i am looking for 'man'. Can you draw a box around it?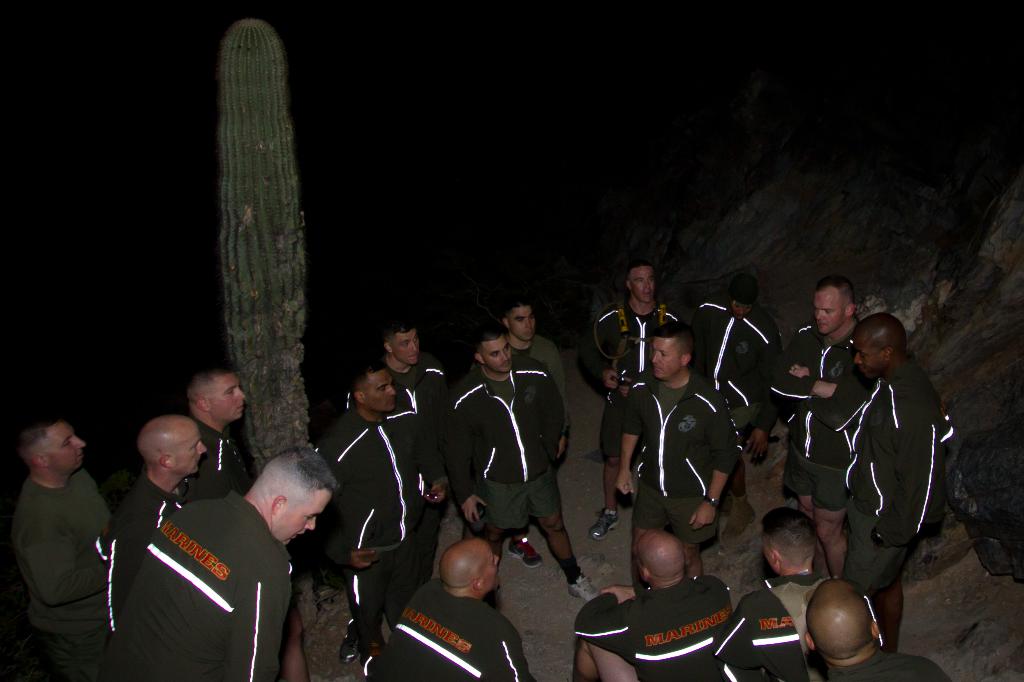
Sure, the bounding box is <region>193, 369, 269, 506</region>.
